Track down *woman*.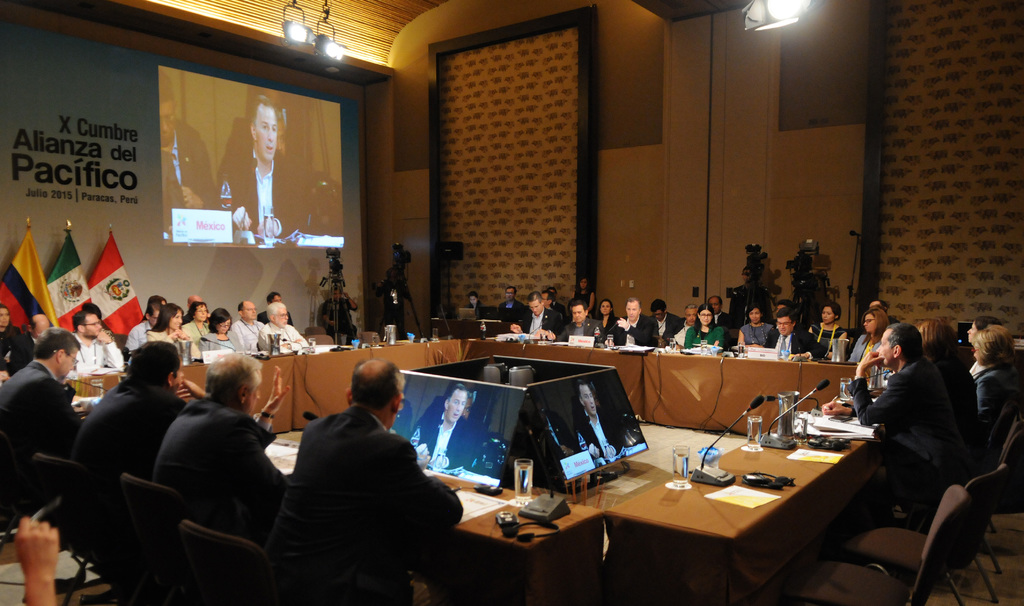
Tracked to box(967, 315, 1002, 344).
